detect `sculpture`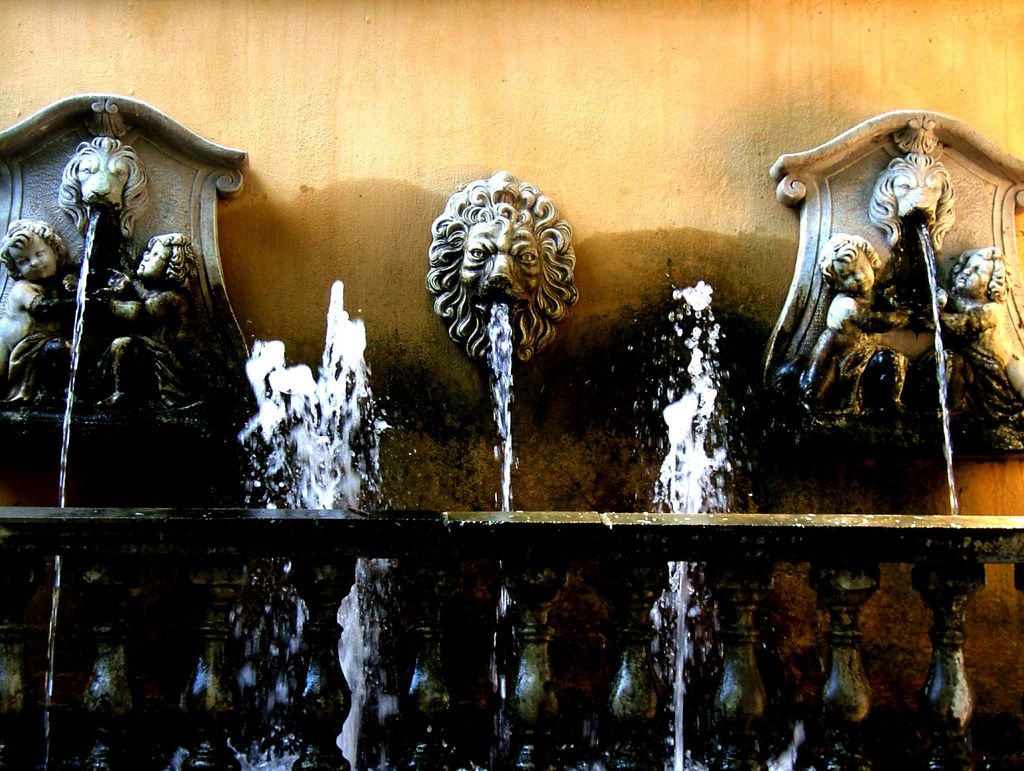
{"left": 867, "top": 153, "right": 961, "bottom": 258}
